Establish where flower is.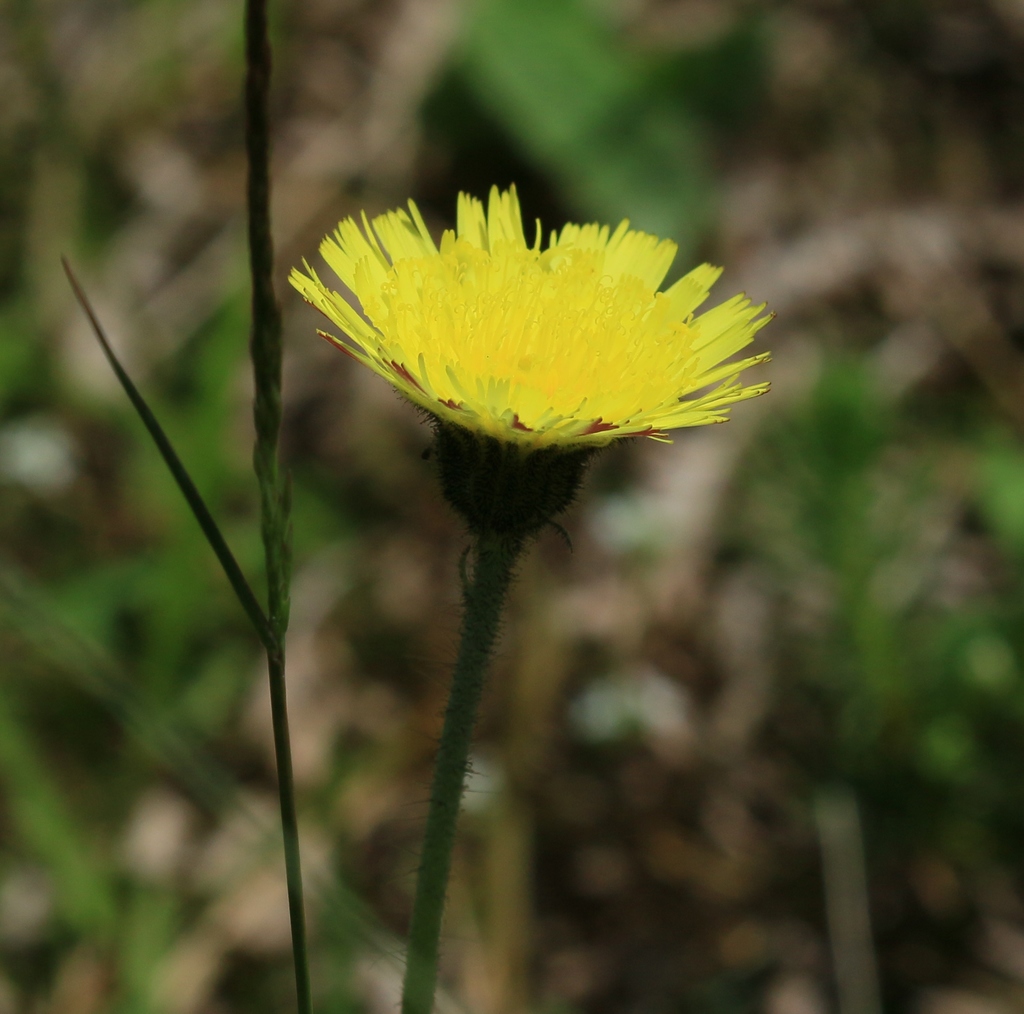
Established at l=290, t=189, r=735, b=474.
